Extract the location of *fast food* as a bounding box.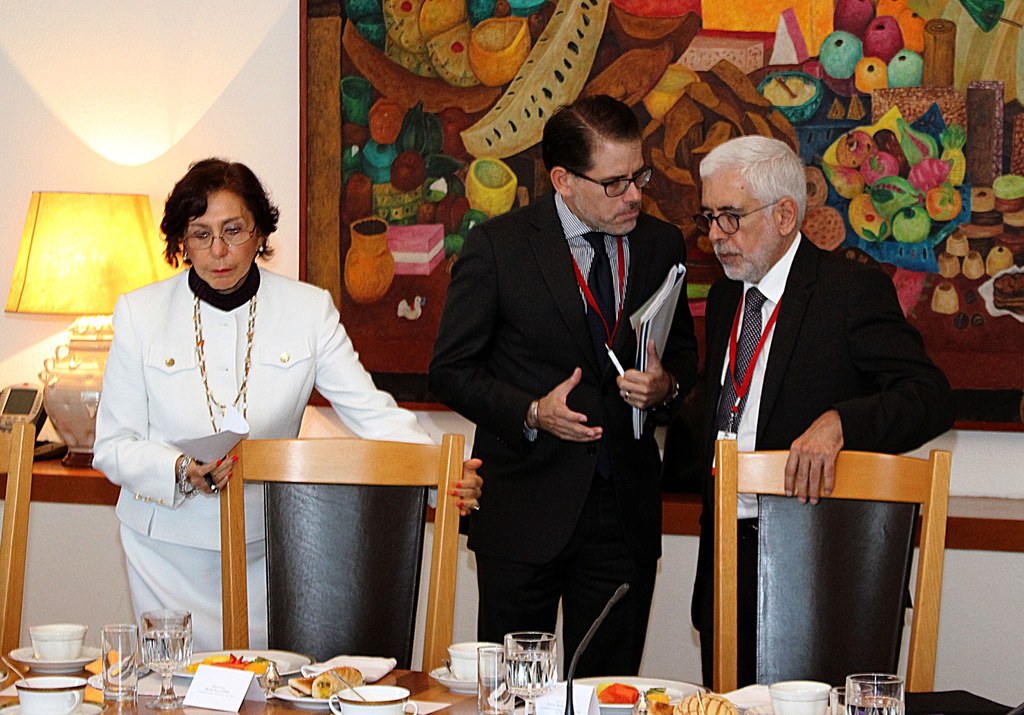
291/661/364/700.
